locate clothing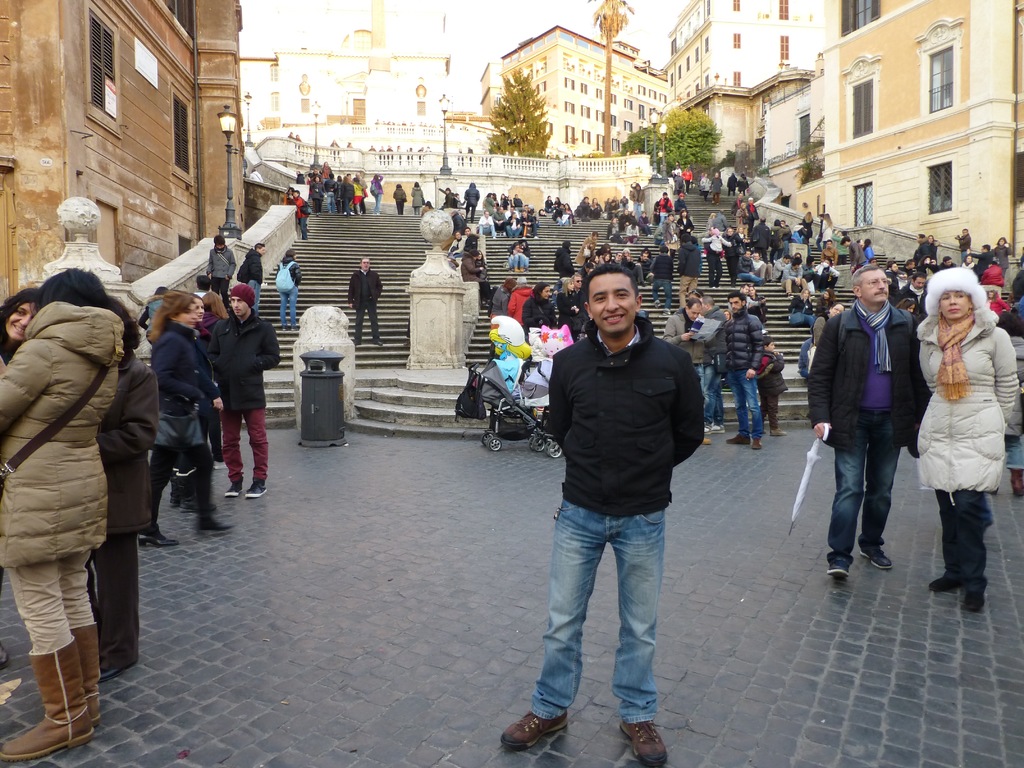
bbox=[726, 233, 742, 278]
